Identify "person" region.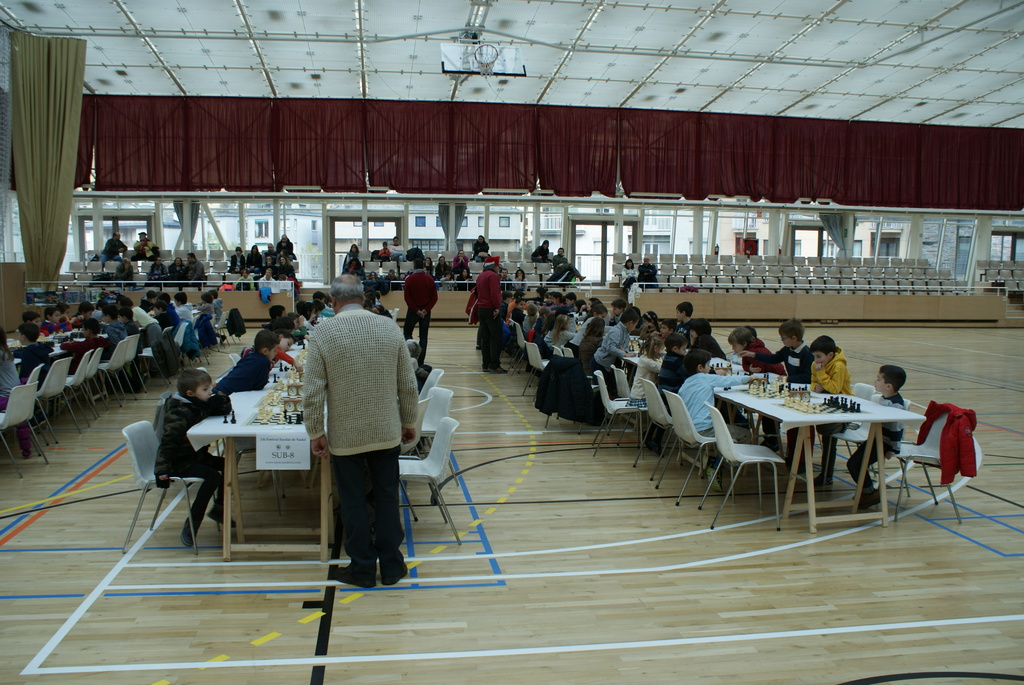
Region: 168 256 188 279.
